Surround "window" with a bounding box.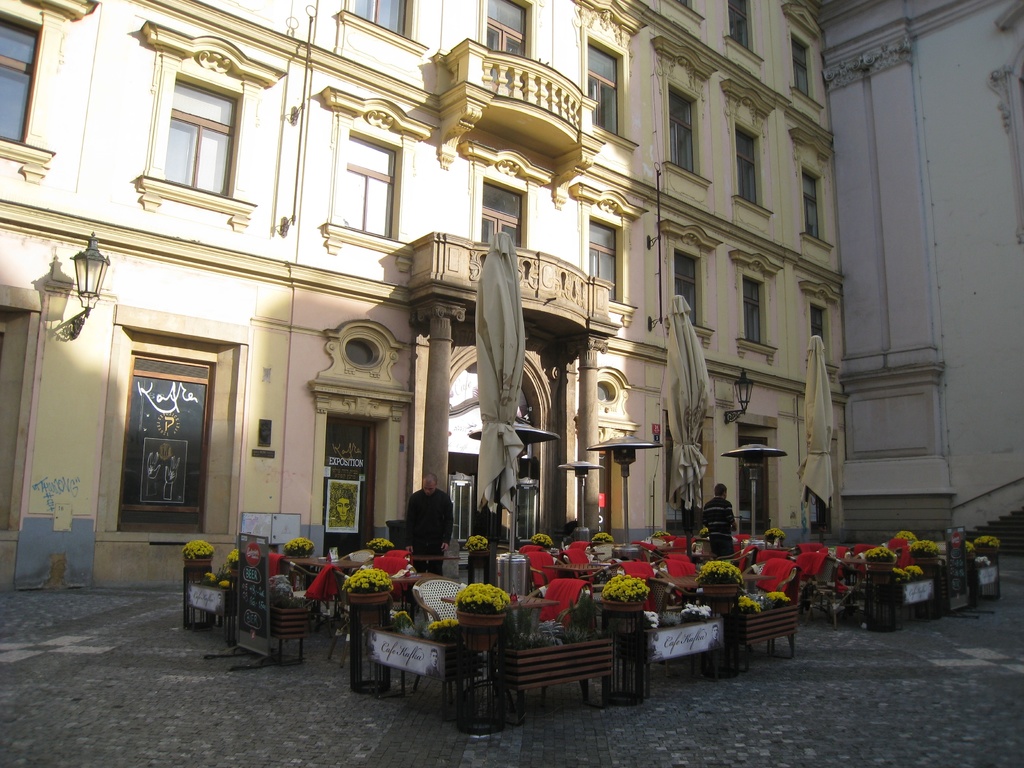
bbox(671, 0, 703, 20).
